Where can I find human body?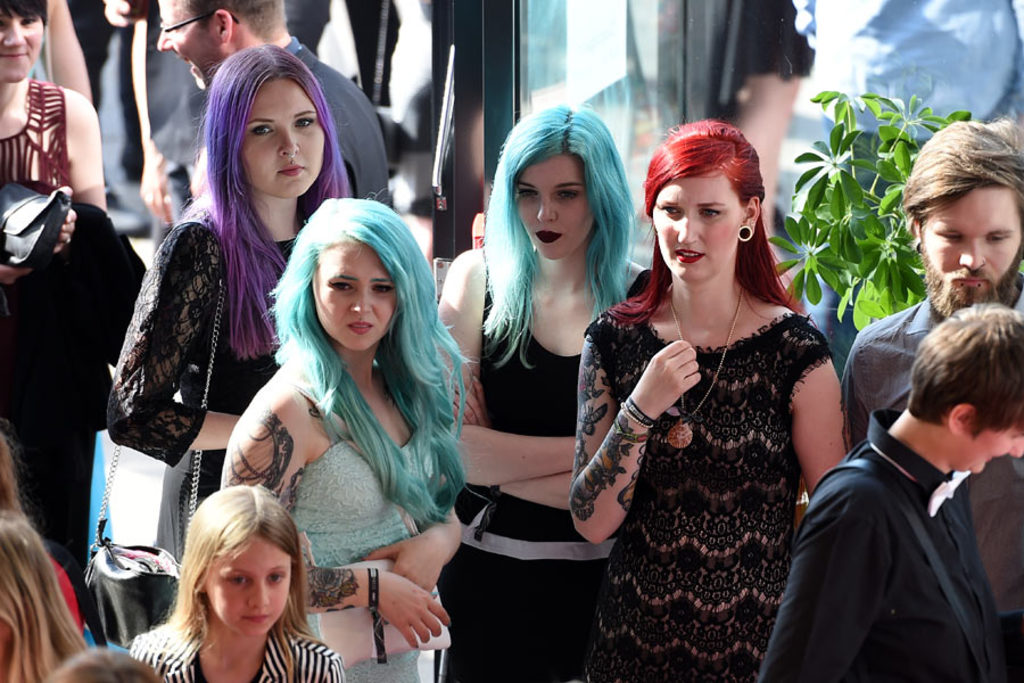
You can find it at [x1=110, y1=56, x2=353, y2=501].
